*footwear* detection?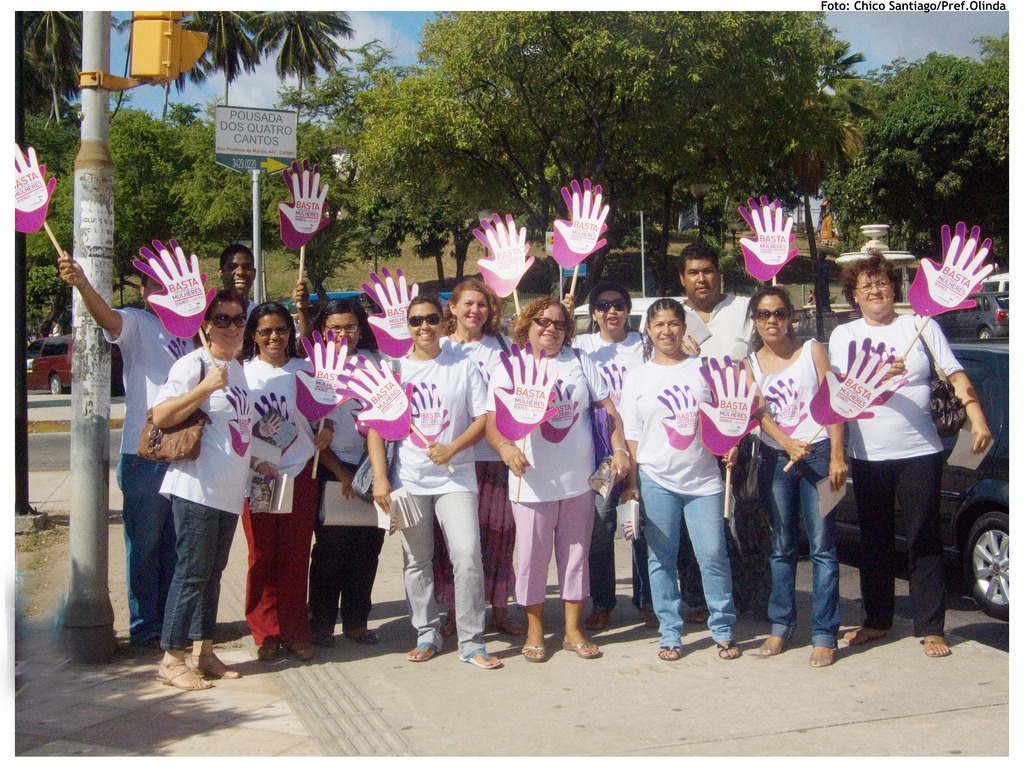
[x1=151, y1=649, x2=212, y2=691]
